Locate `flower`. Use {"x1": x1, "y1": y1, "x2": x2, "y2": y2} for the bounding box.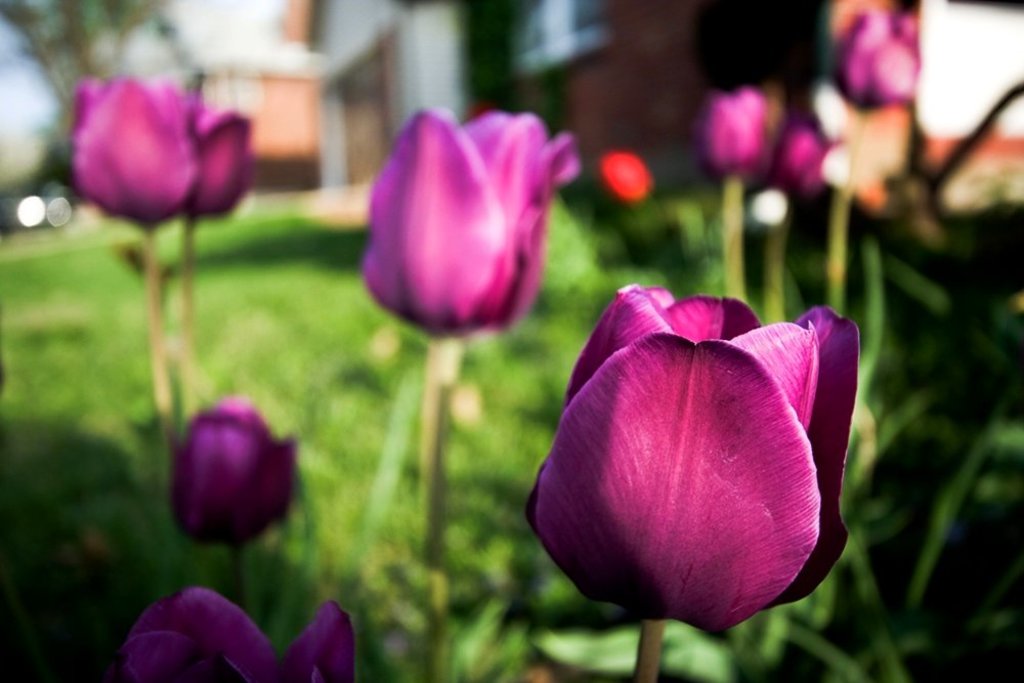
{"x1": 784, "y1": 132, "x2": 834, "y2": 195}.
